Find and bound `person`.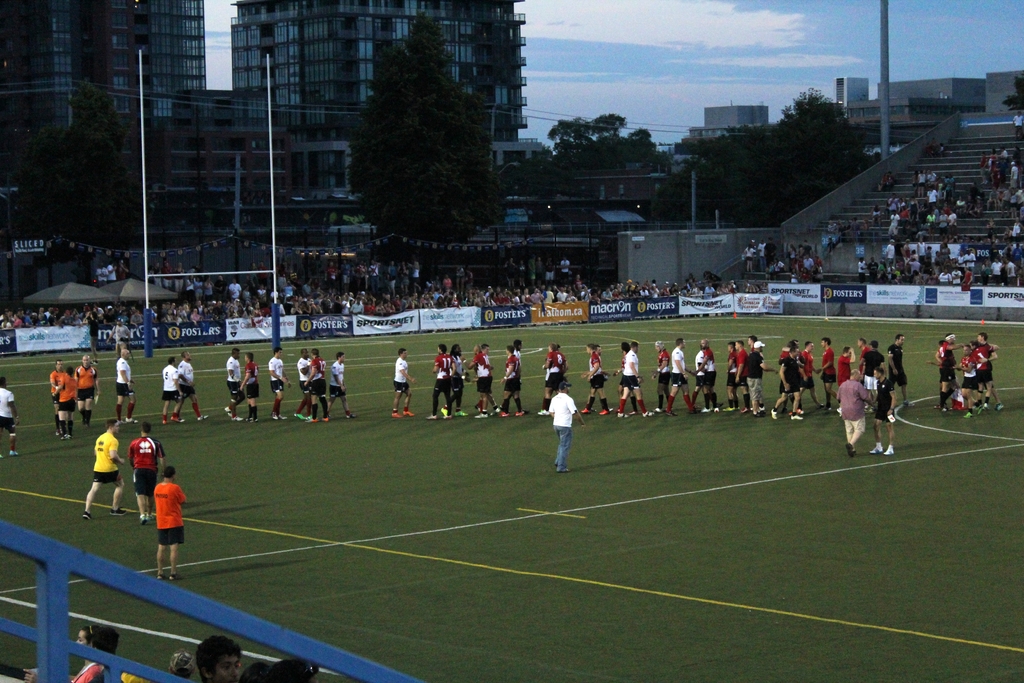
Bound: box(540, 343, 568, 420).
